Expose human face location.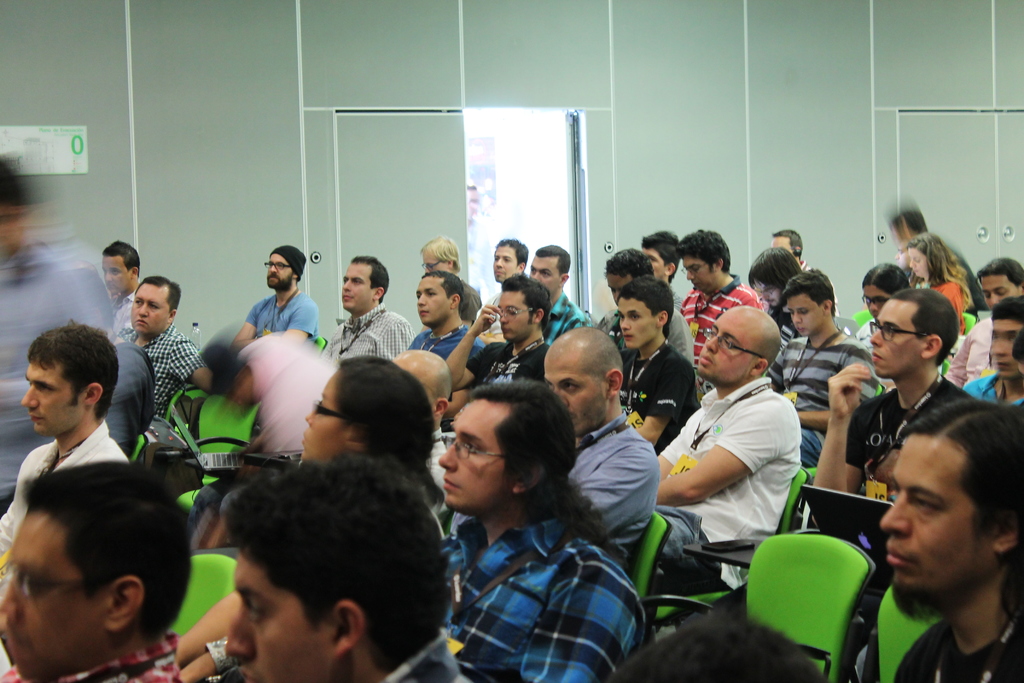
Exposed at [x1=500, y1=288, x2=530, y2=342].
